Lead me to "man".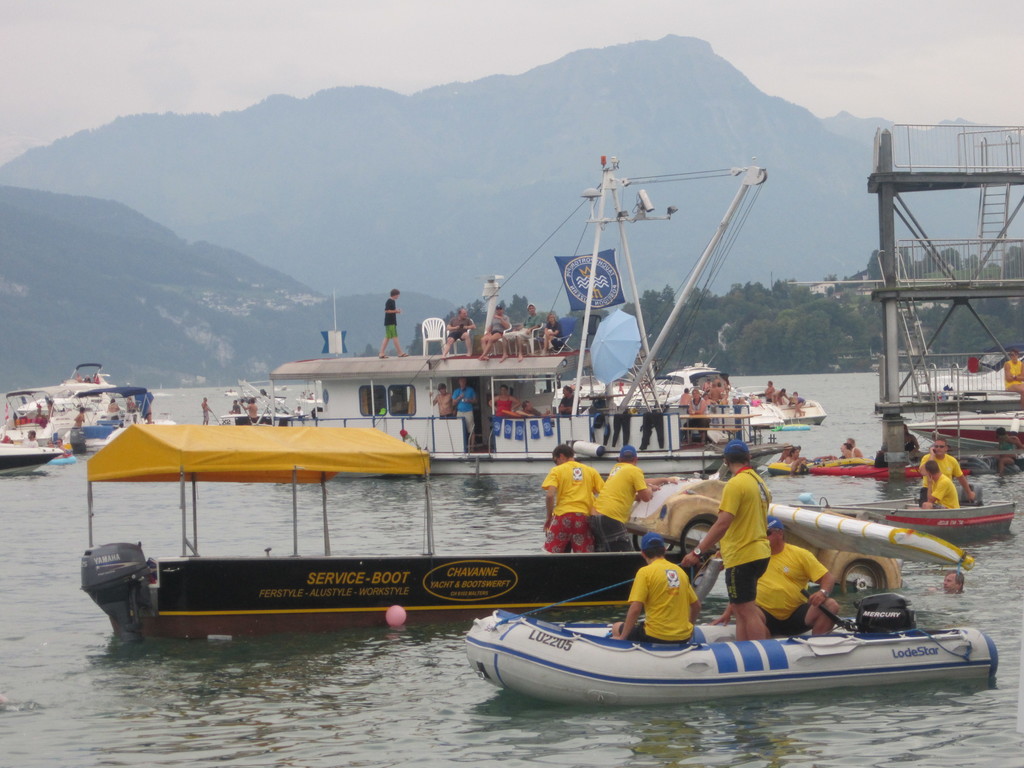
Lead to 378 286 408 356.
